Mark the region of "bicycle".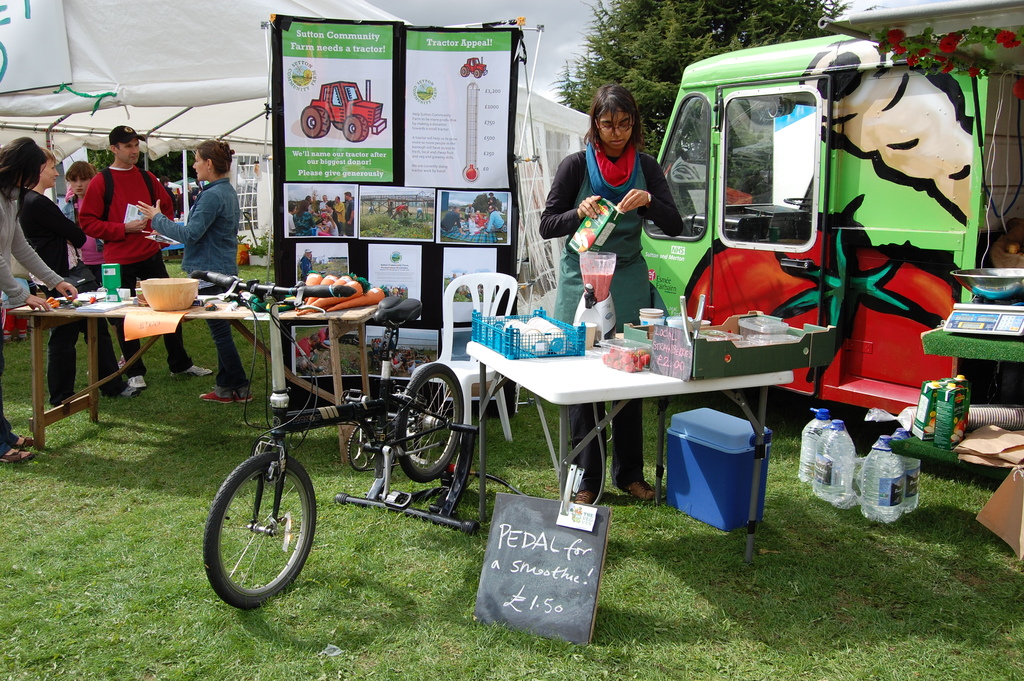
Region: left=191, top=291, right=490, bottom=619.
